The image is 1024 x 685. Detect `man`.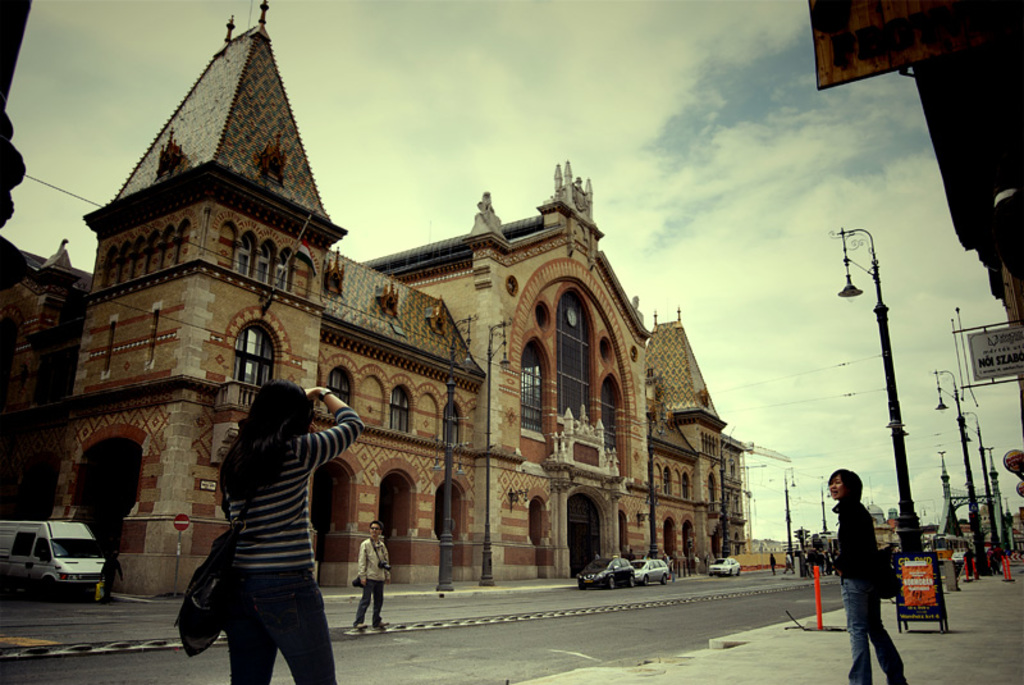
Detection: bbox=[772, 554, 774, 567].
